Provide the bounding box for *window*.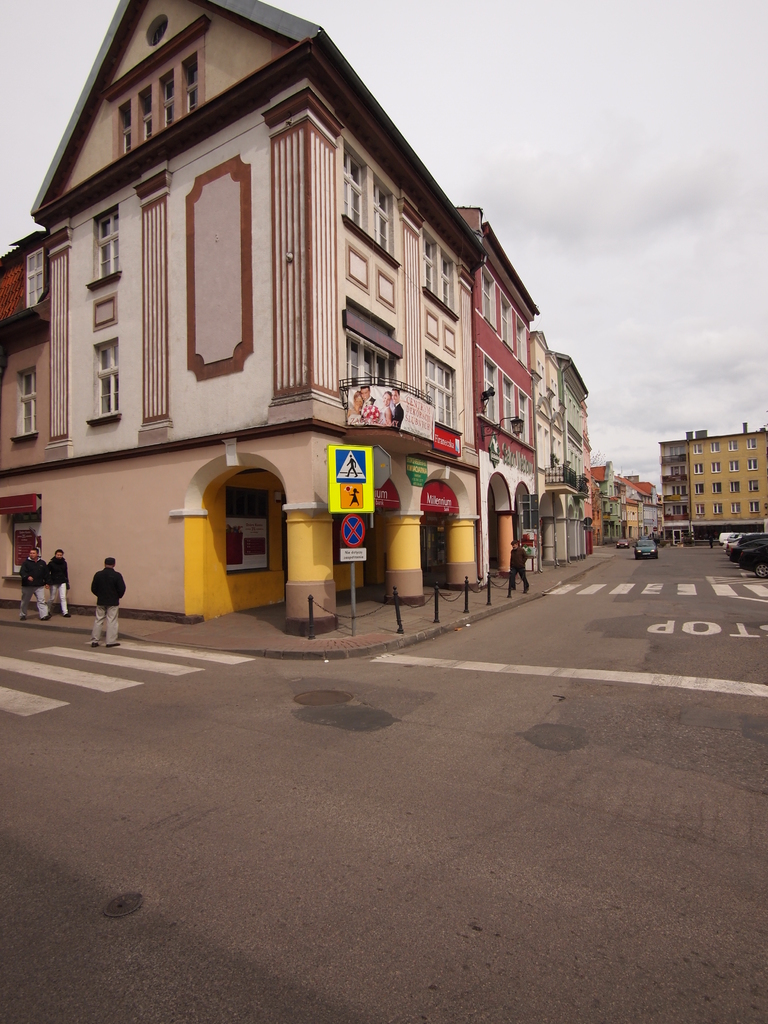
747/439/756/450.
